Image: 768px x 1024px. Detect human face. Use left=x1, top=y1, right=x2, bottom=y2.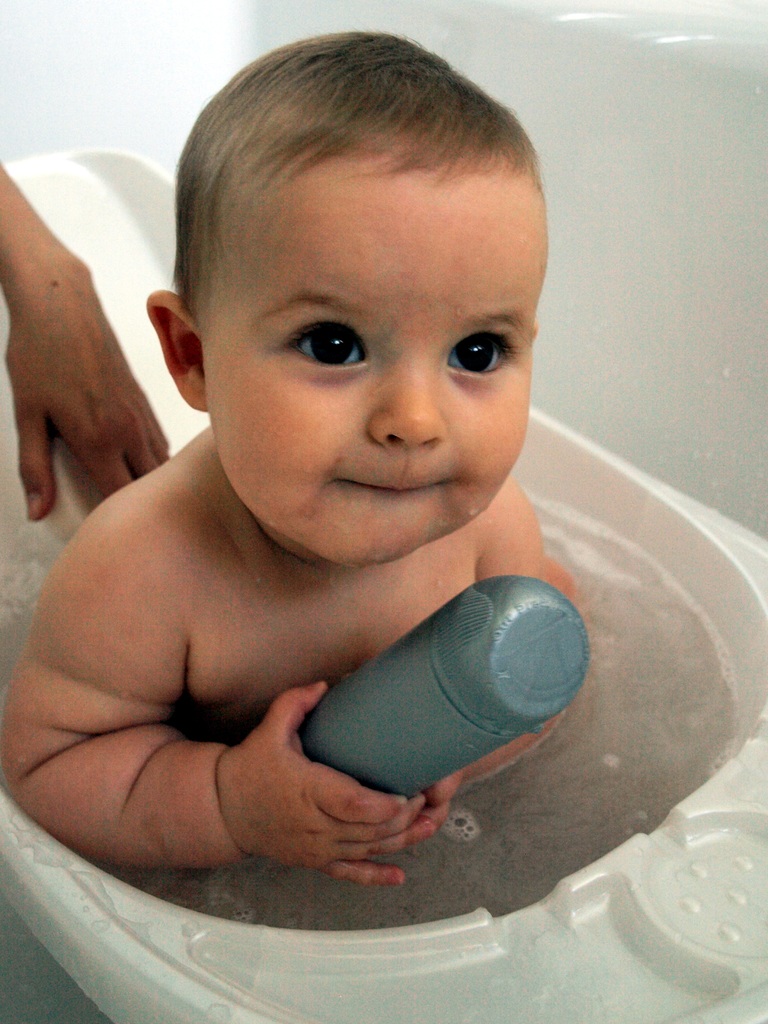
left=207, top=170, right=550, bottom=567.
